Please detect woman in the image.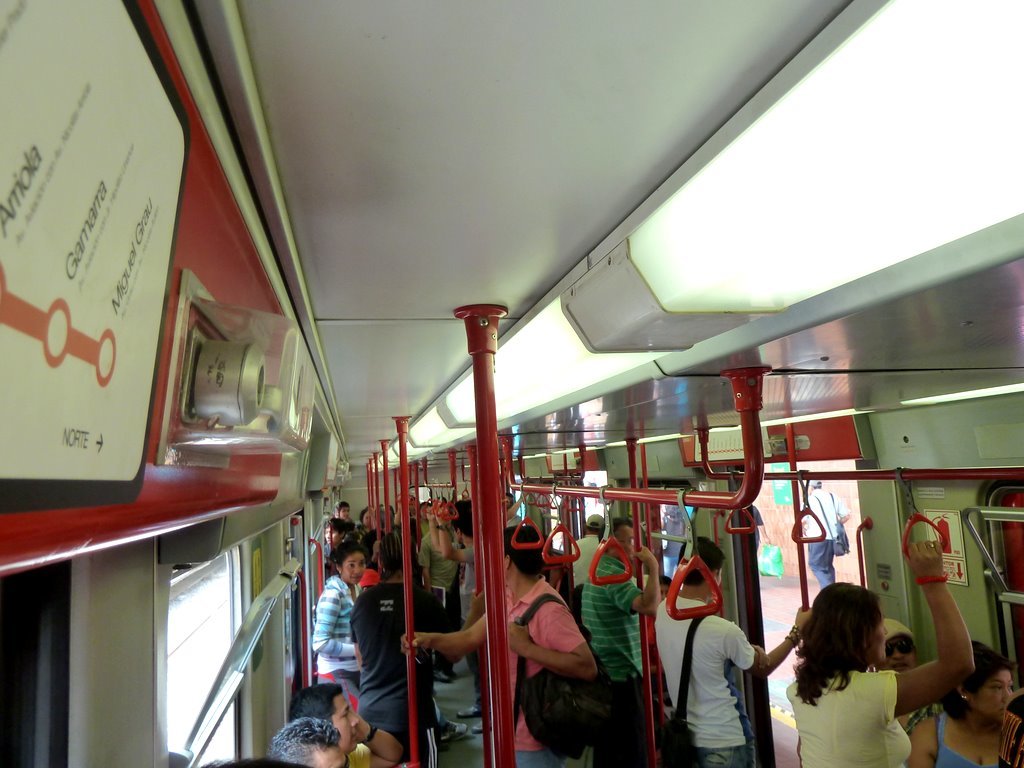
x1=913 y1=640 x2=1023 y2=767.
